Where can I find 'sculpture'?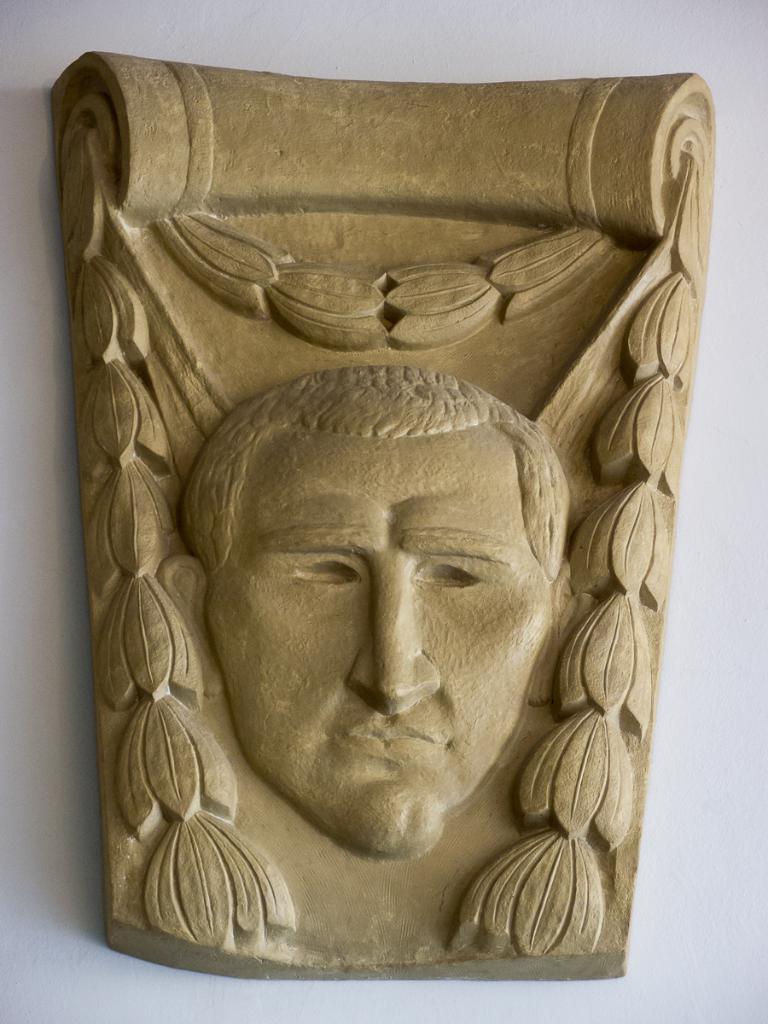
You can find it at (left=58, top=44, right=703, bottom=995).
